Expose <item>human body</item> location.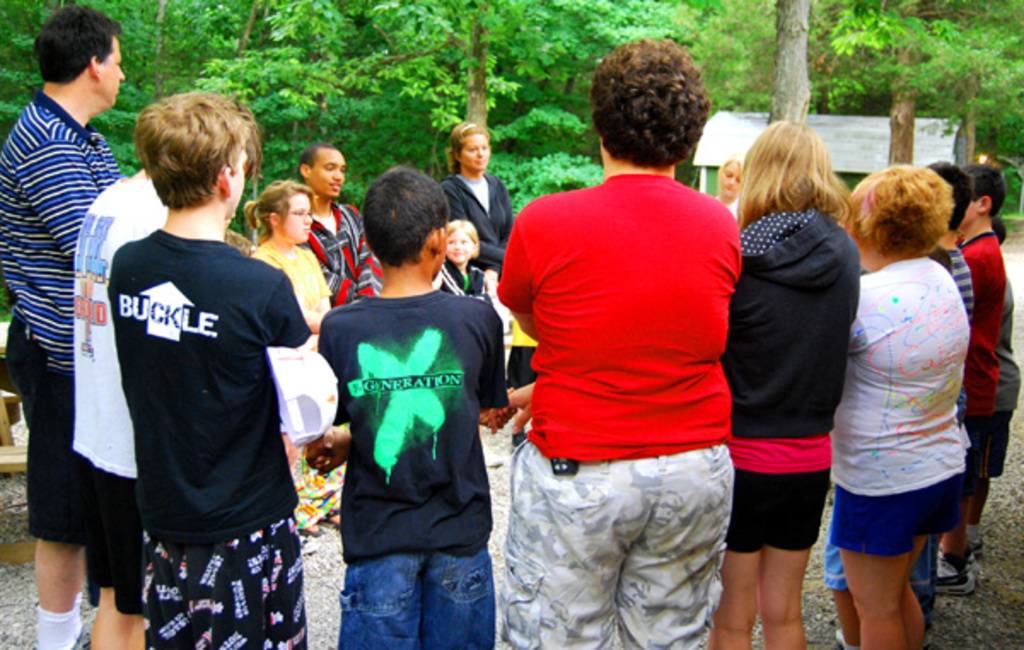
Exposed at BBox(104, 94, 317, 648).
